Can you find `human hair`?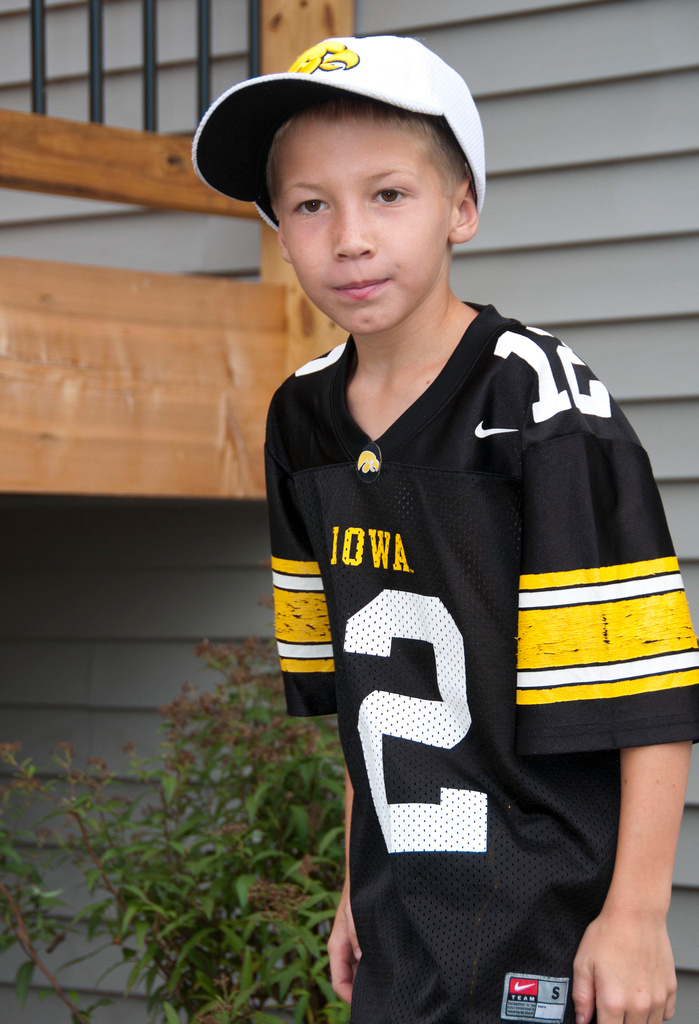
Yes, bounding box: 270,92,475,204.
